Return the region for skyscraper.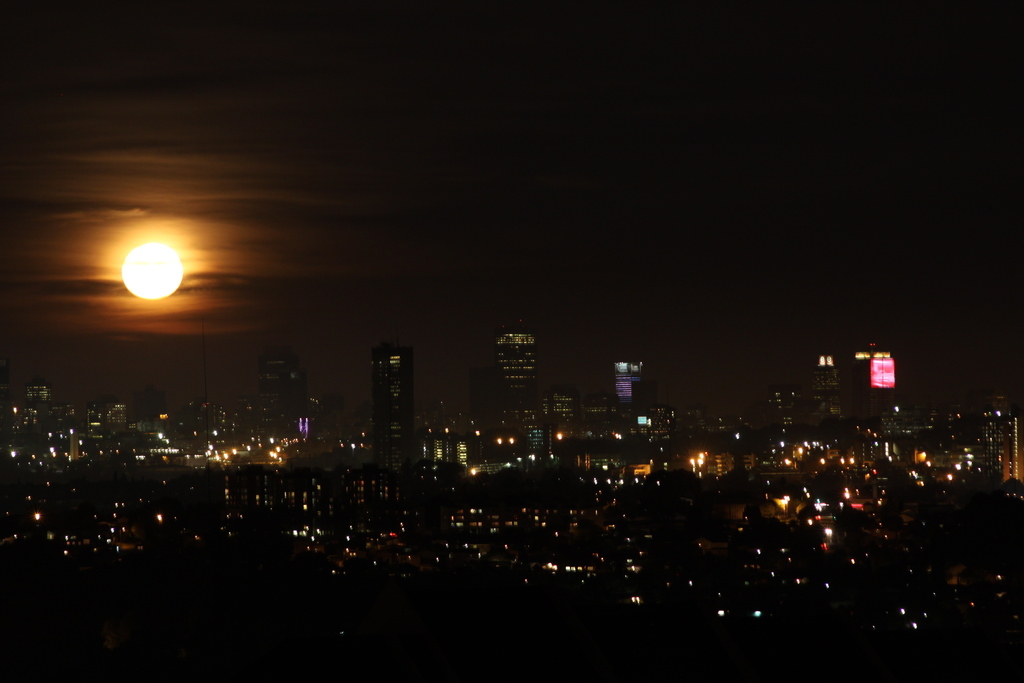
detection(812, 350, 849, 421).
